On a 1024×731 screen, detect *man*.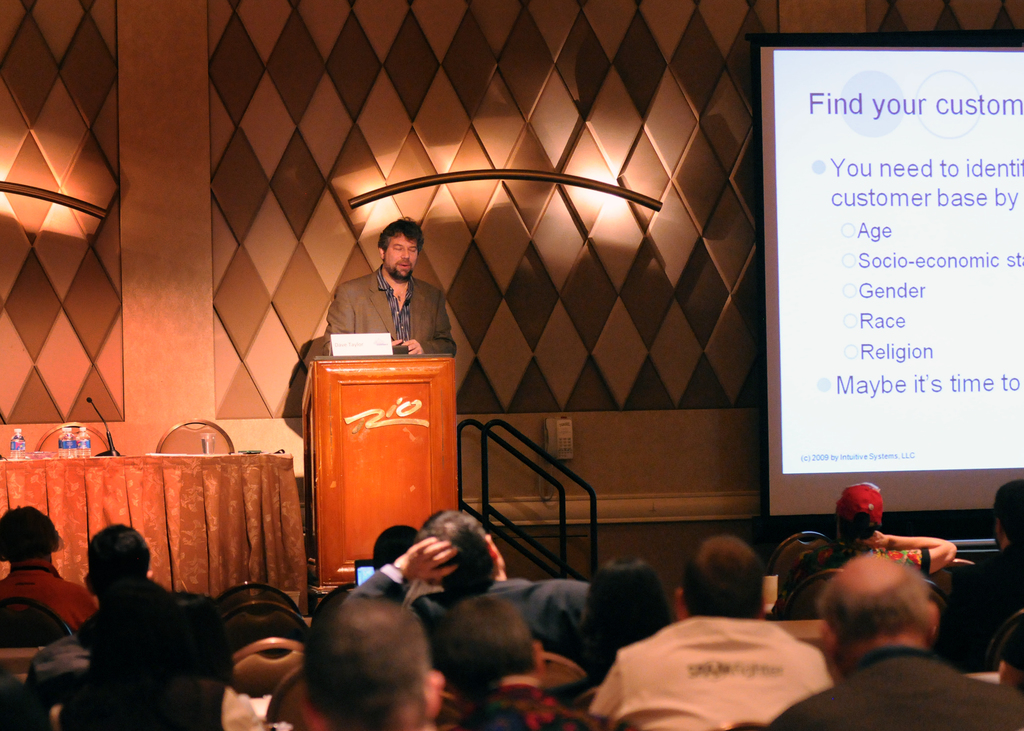
[319, 214, 460, 360].
